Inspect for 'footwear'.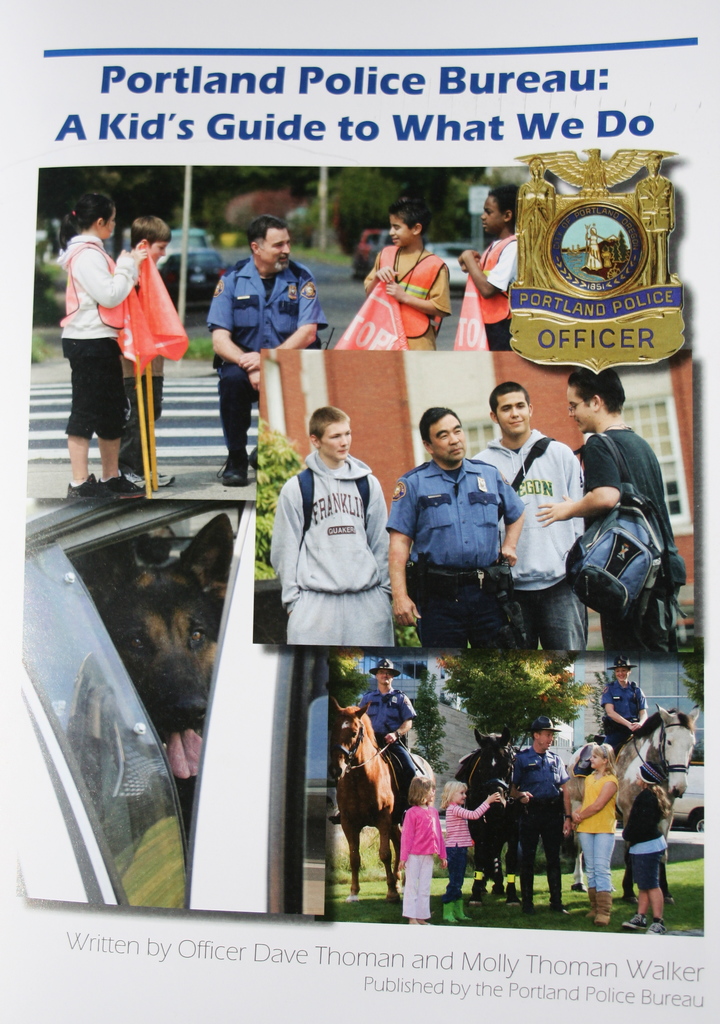
Inspection: {"left": 217, "top": 451, "right": 250, "bottom": 486}.
